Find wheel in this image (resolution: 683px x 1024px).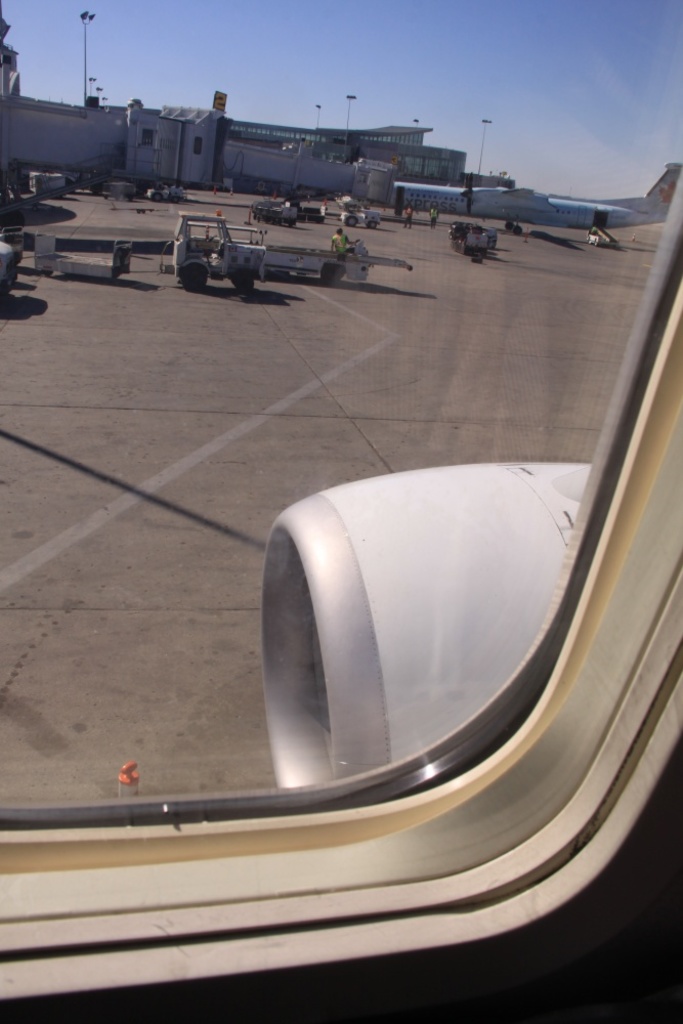
rect(344, 214, 354, 231).
